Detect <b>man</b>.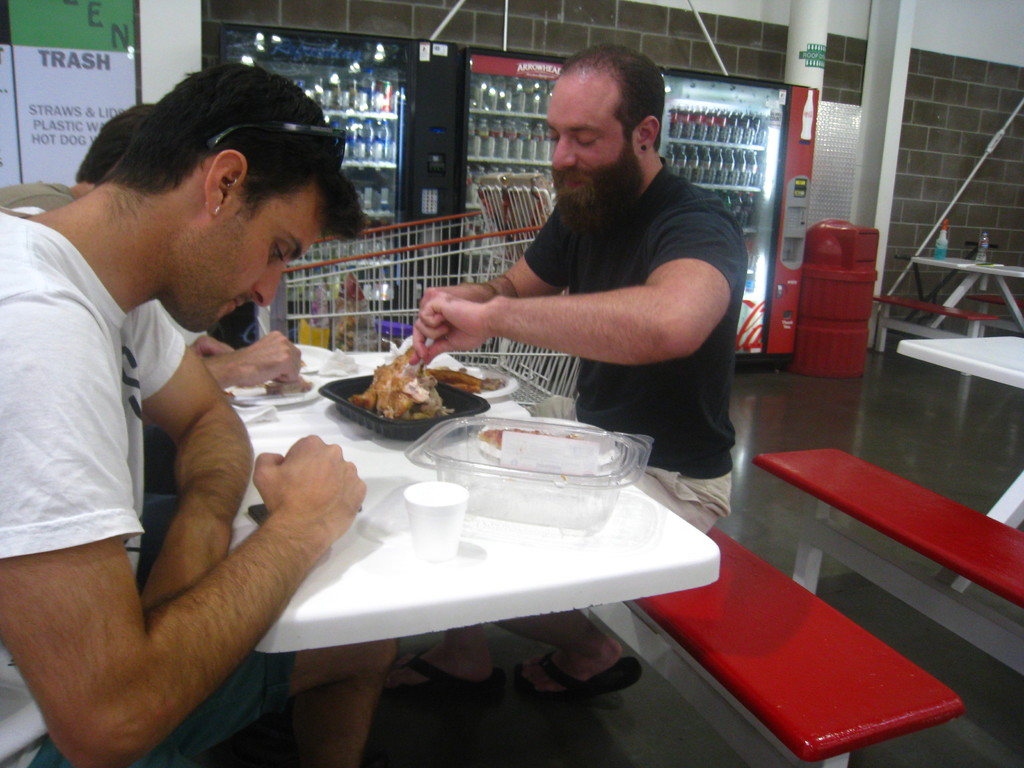
Detected at (left=0, top=106, right=300, bottom=387).
